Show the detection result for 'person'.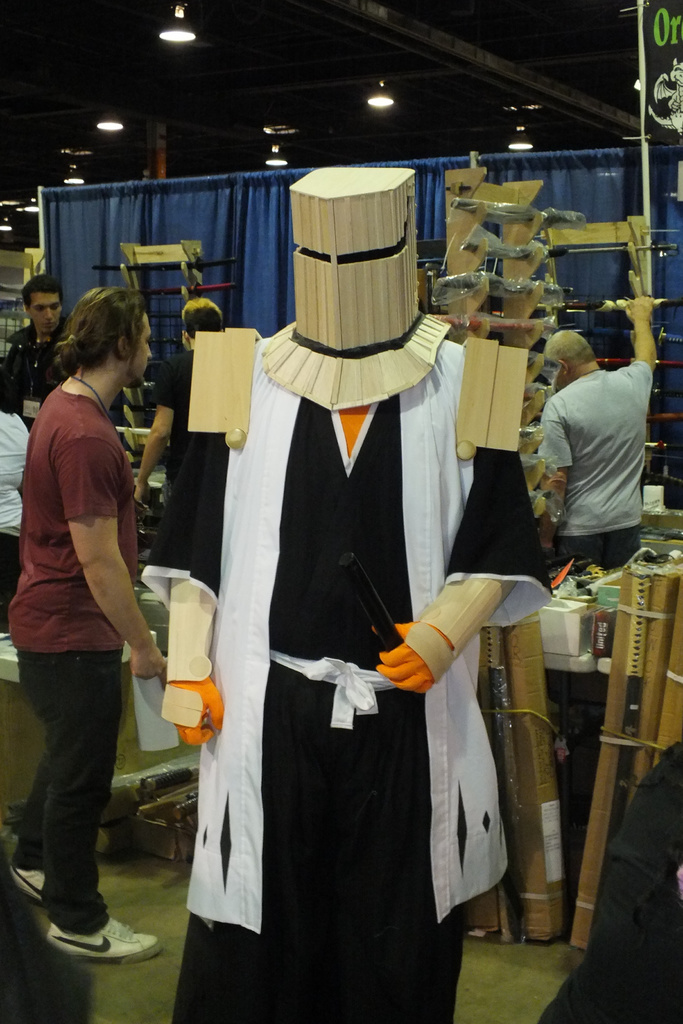
detection(0, 365, 31, 633).
